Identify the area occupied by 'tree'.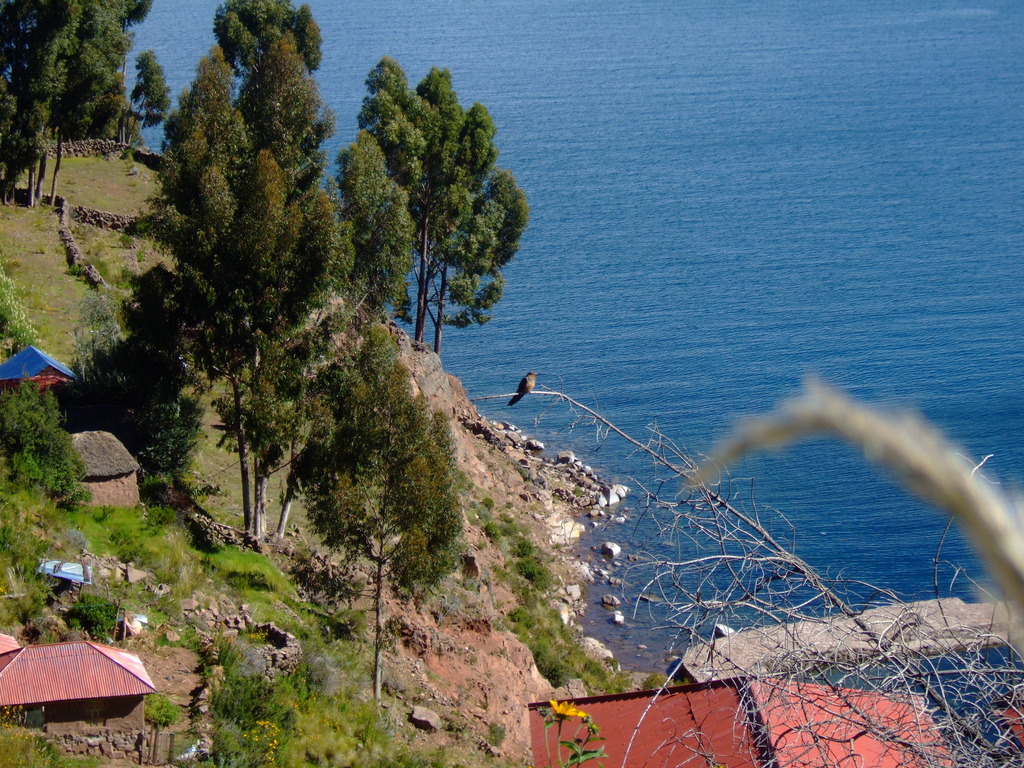
Area: [121,51,177,152].
